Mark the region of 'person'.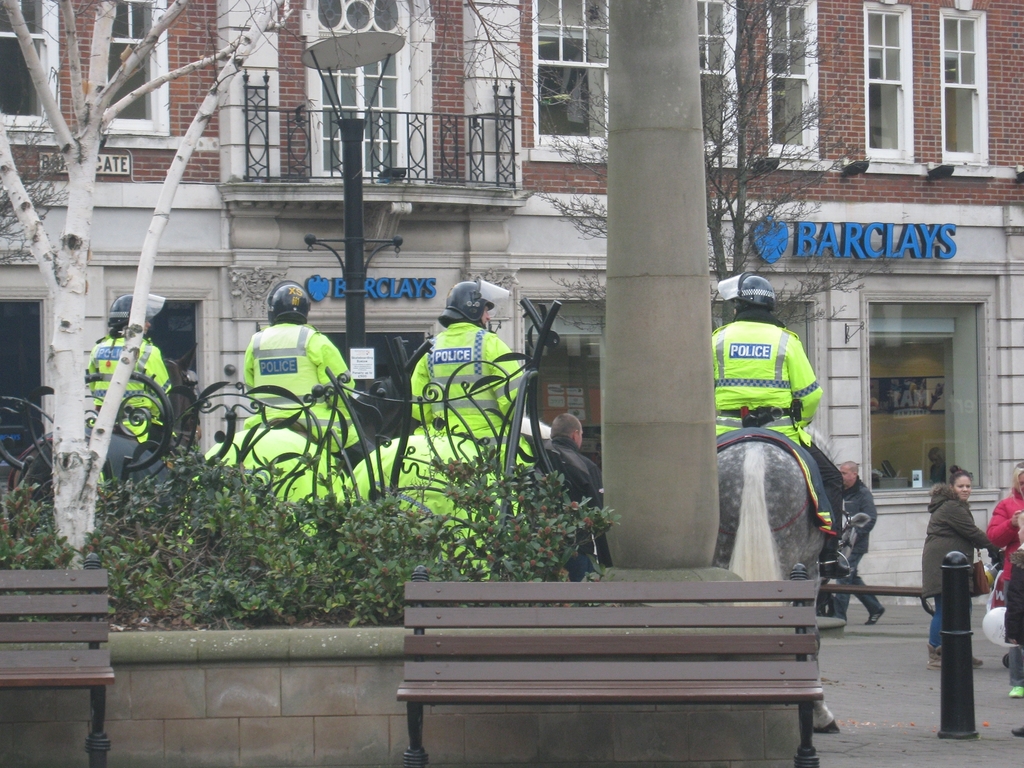
Region: bbox=[84, 289, 178, 449].
